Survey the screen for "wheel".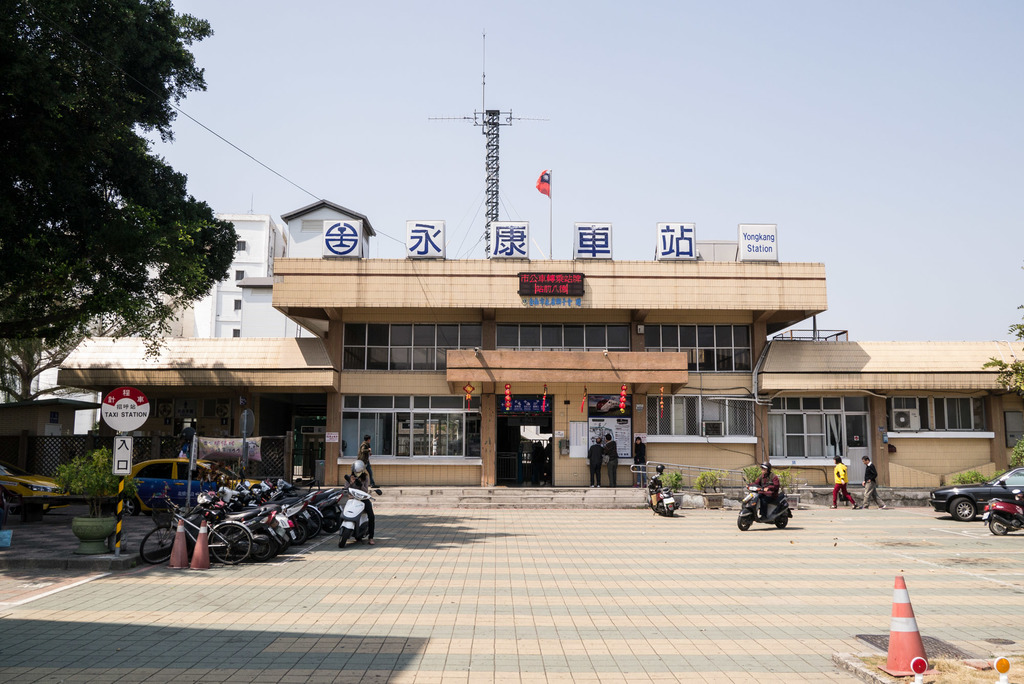
Survey found: <box>736,516,751,530</box>.
